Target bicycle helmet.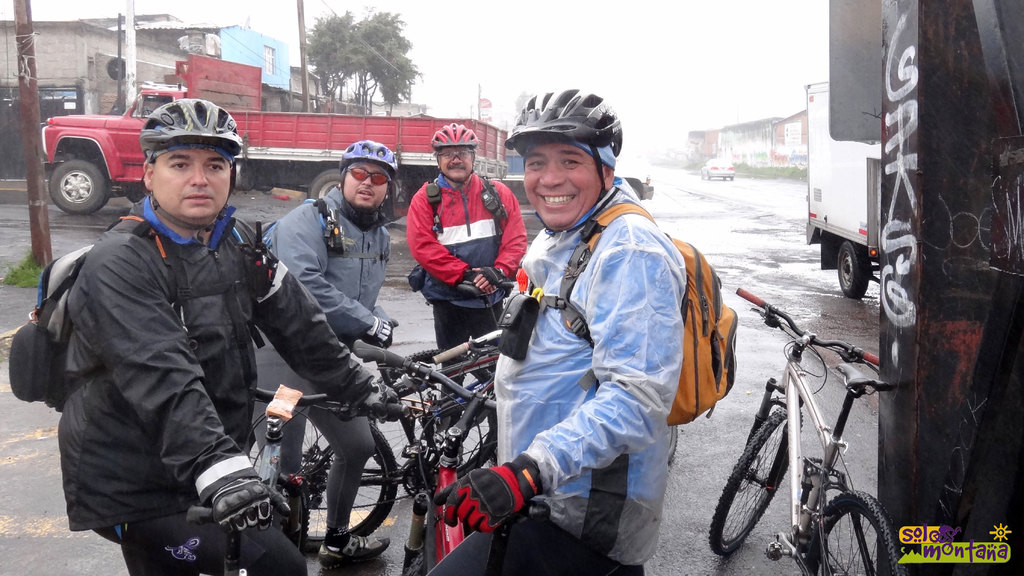
Target region: 509,84,624,203.
